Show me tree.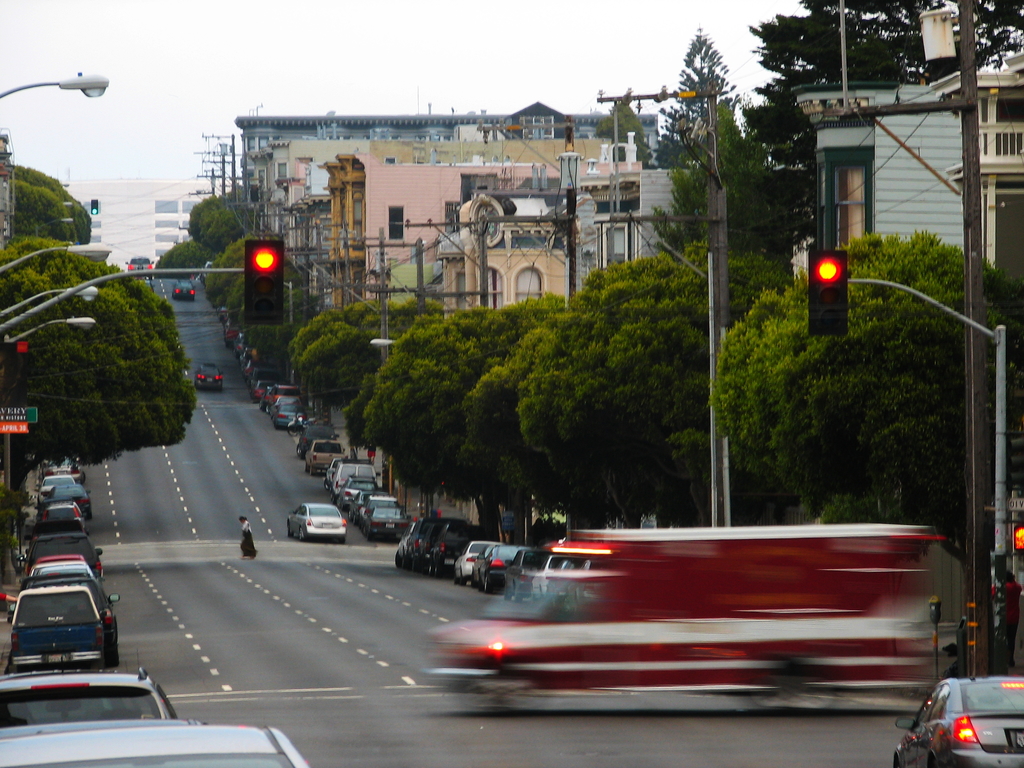
tree is here: 186:184:248:244.
